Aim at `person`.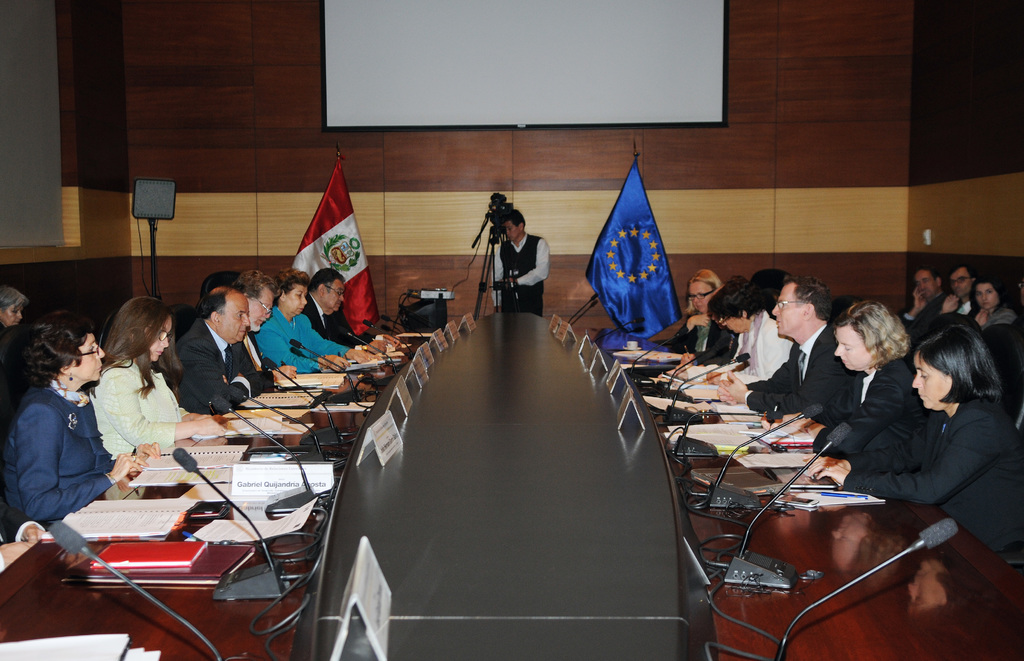
Aimed at bbox=(228, 273, 302, 388).
